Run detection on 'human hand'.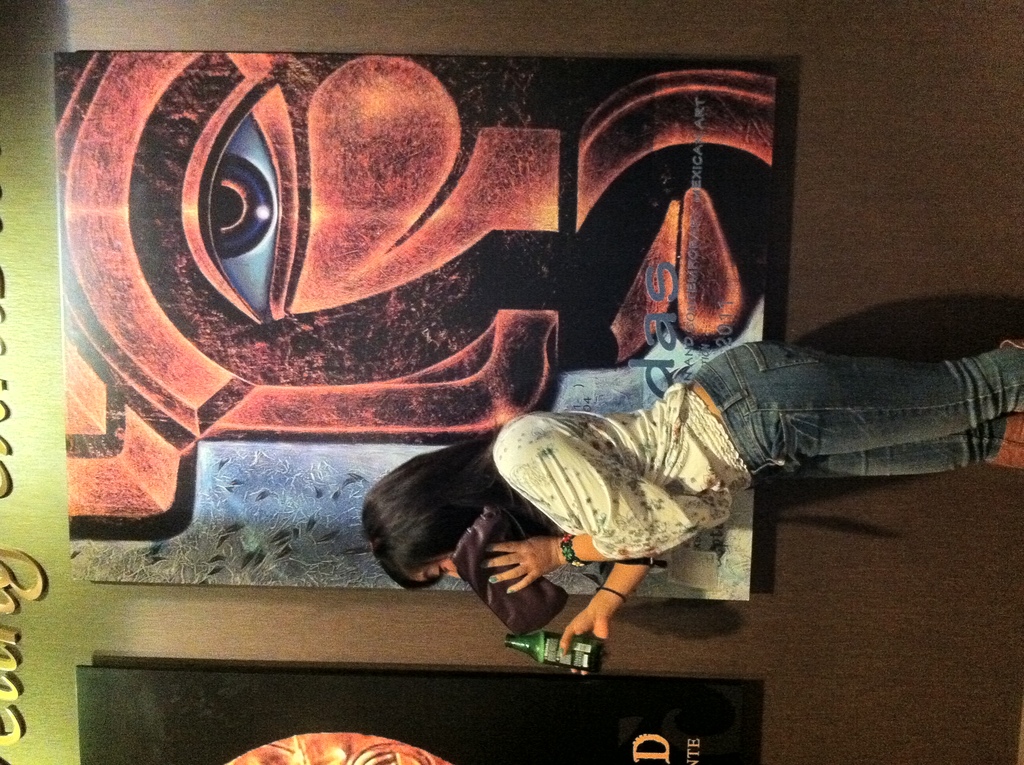
Result: l=559, t=606, r=612, b=680.
